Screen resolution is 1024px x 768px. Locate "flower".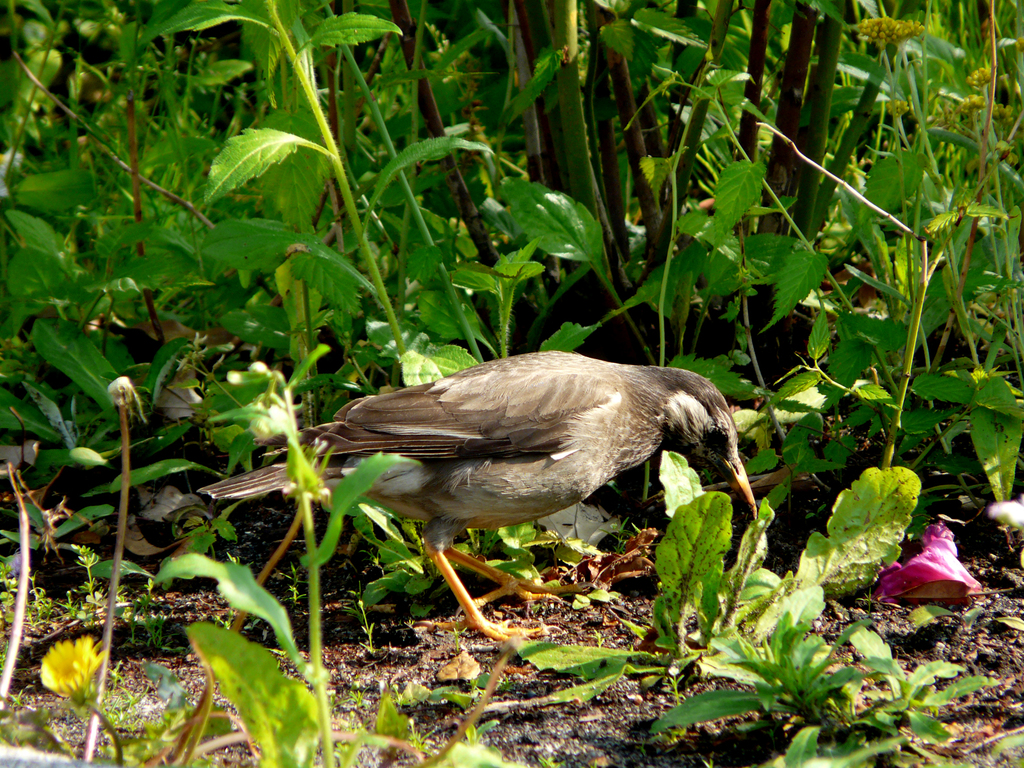
42,636,112,704.
